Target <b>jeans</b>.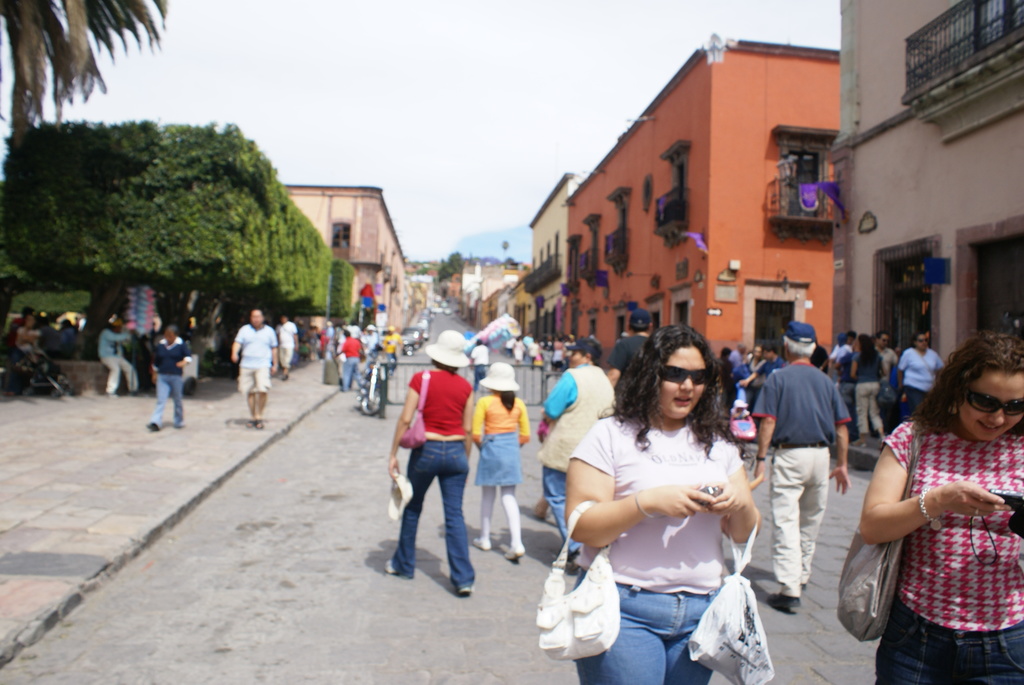
Target region: 396,450,476,601.
